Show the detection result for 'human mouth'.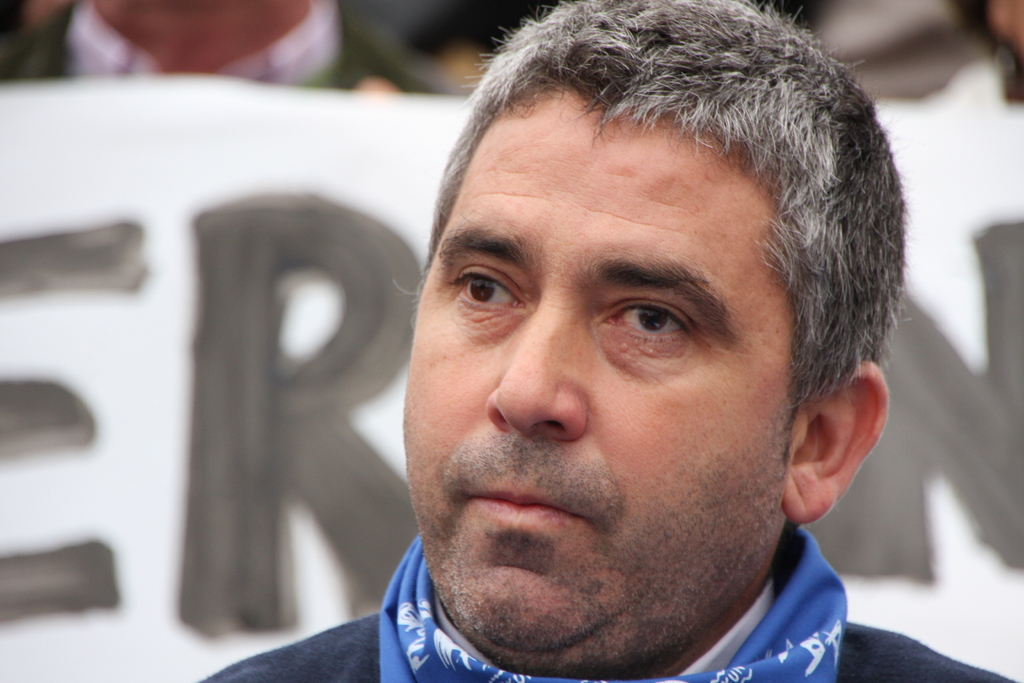
x1=458 y1=465 x2=592 y2=551.
